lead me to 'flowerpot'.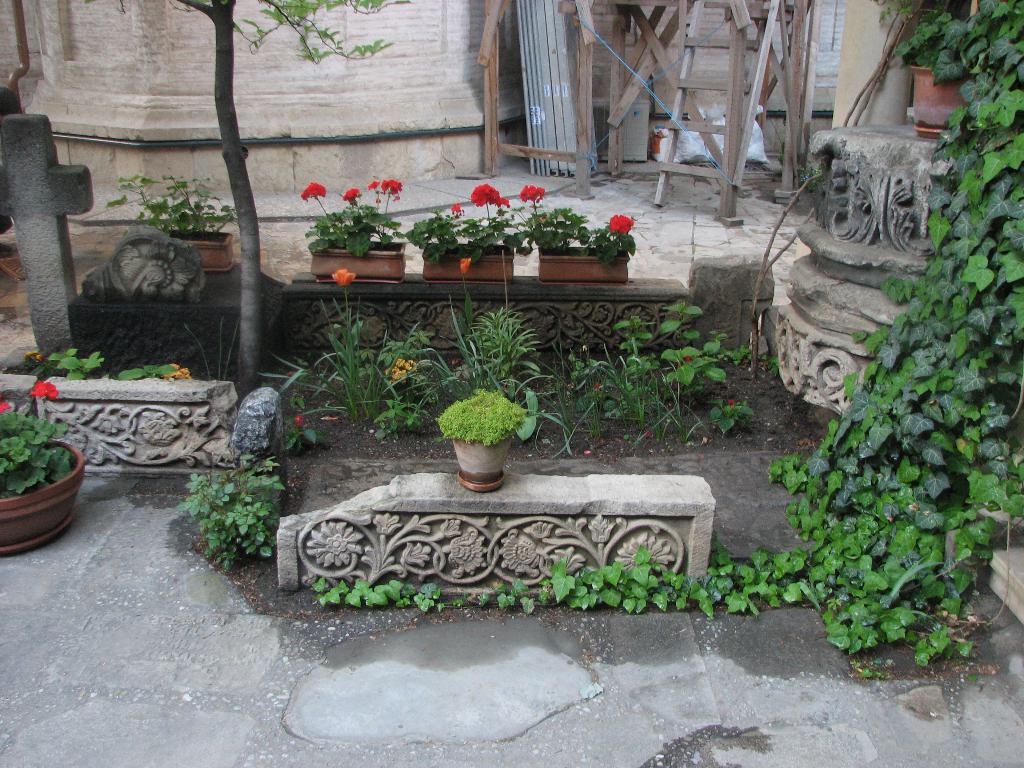
Lead to rect(310, 233, 408, 282).
